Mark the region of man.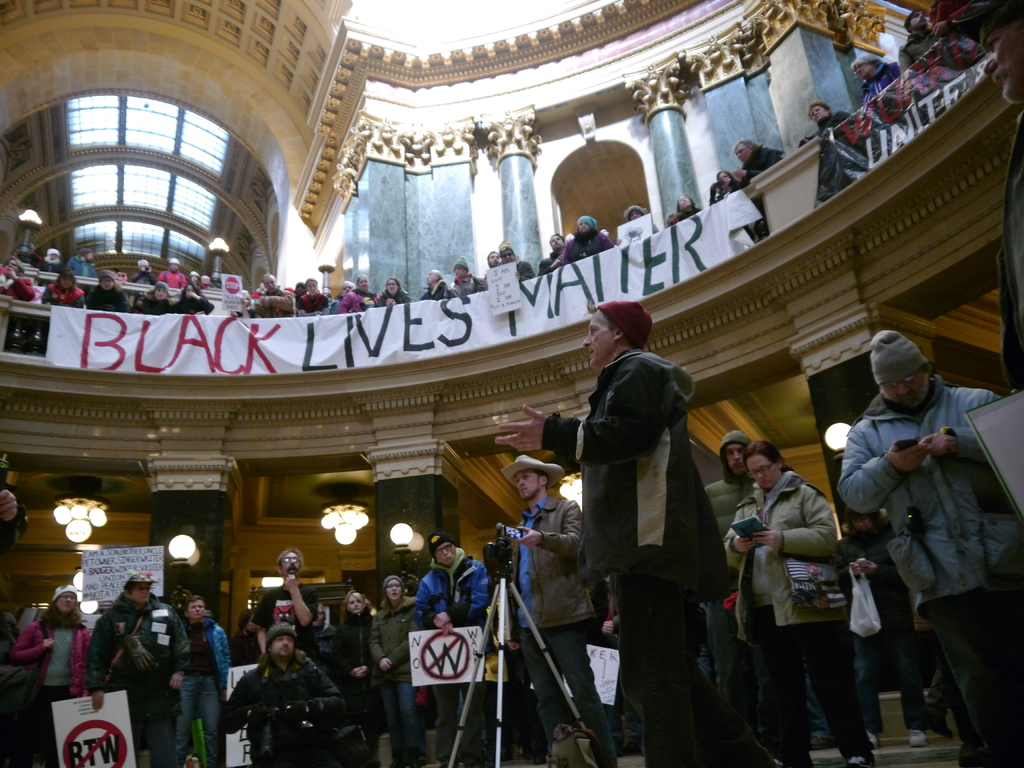
Region: [x1=954, y1=0, x2=1023, y2=395].
